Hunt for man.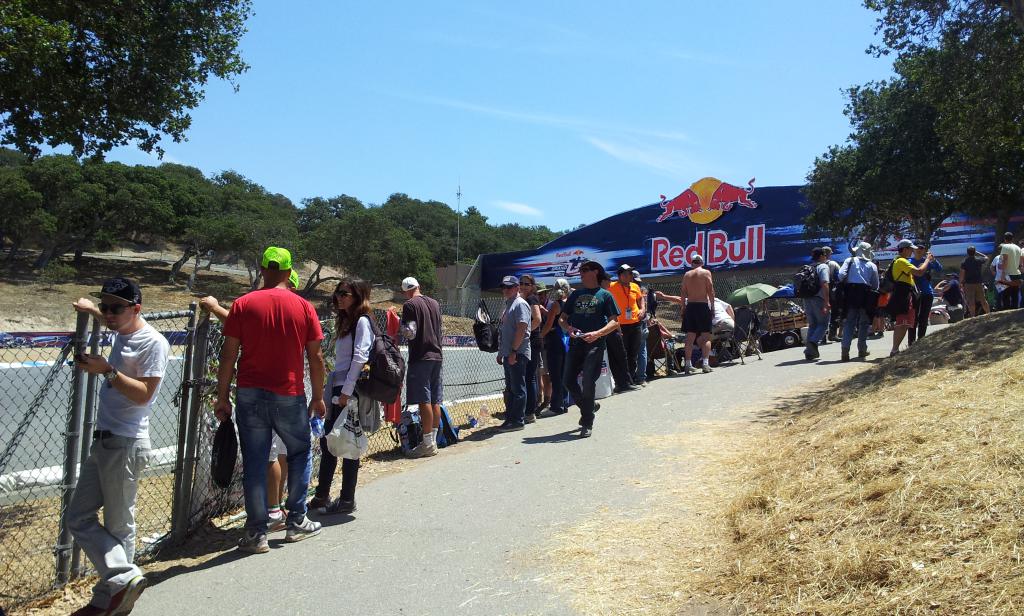
Hunted down at [left=1003, top=232, right=1020, bottom=286].
